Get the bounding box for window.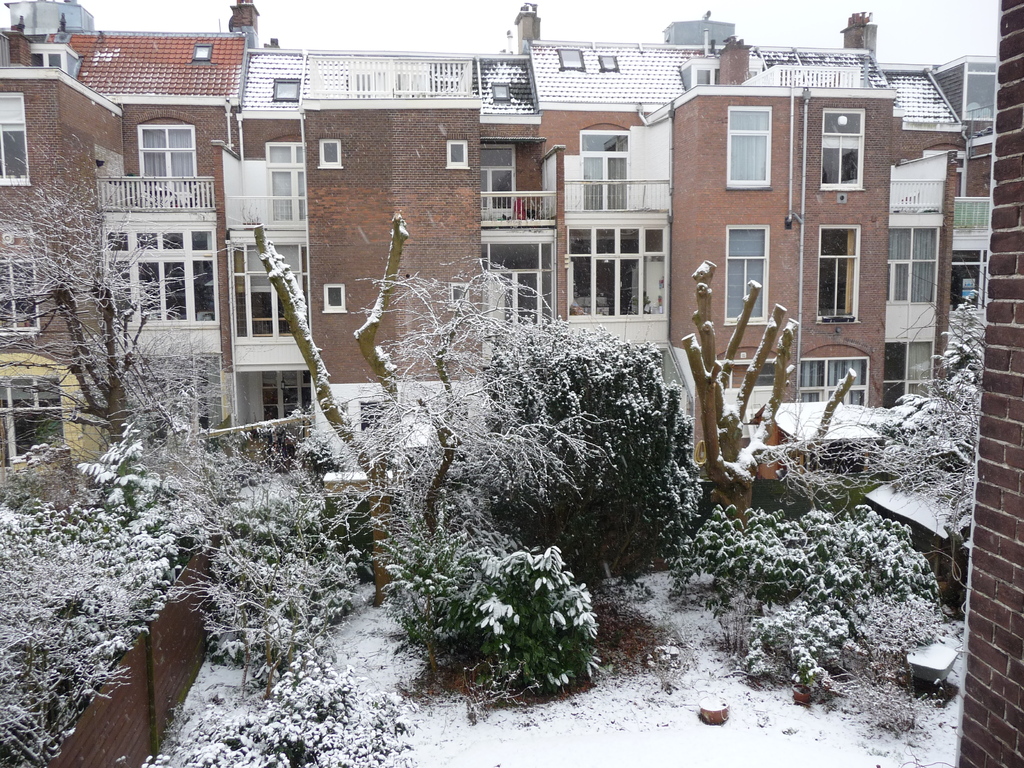
x1=267 y1=141 x2=307 y2=220.
